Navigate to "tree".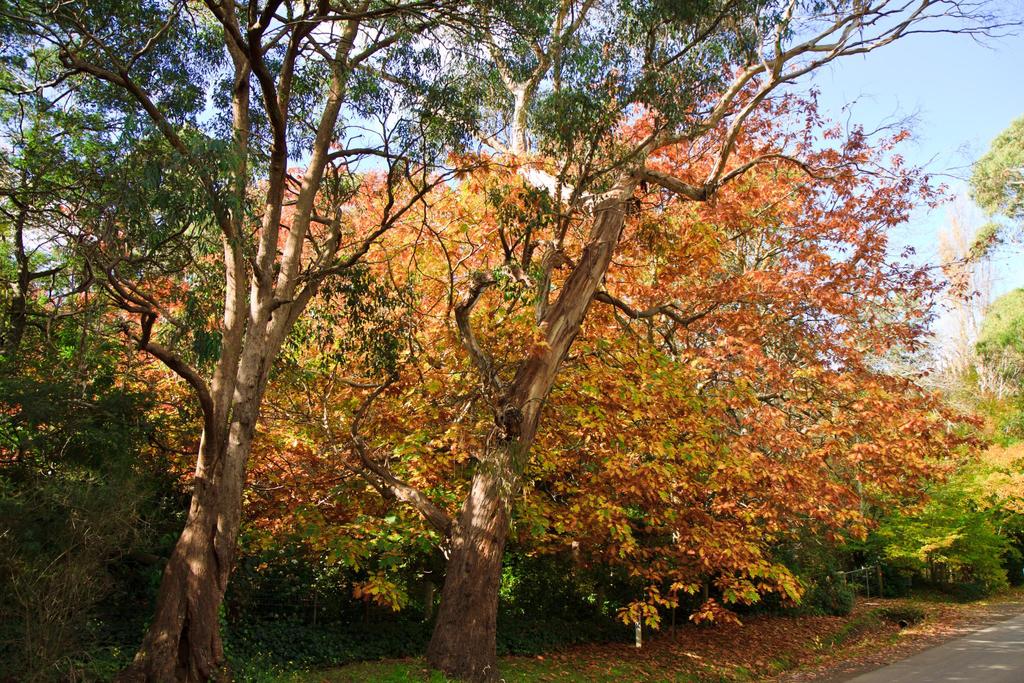
Navigation target: x1=955, y1=283, x2=1016, y2=541.
